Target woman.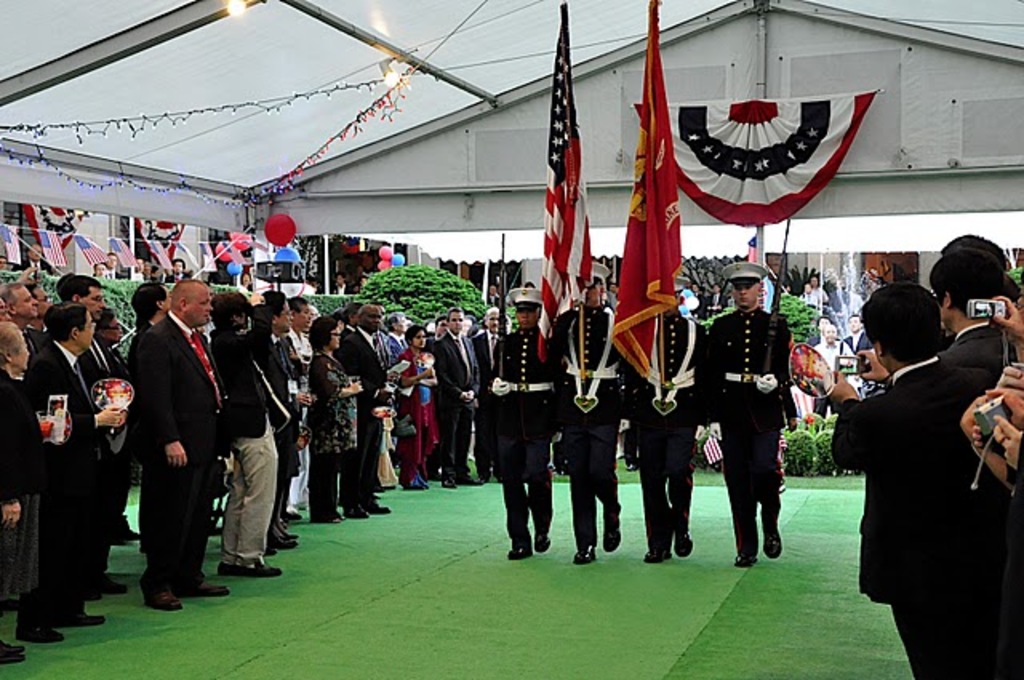
Target region: <region>306, 315, 365, 523</region>.
